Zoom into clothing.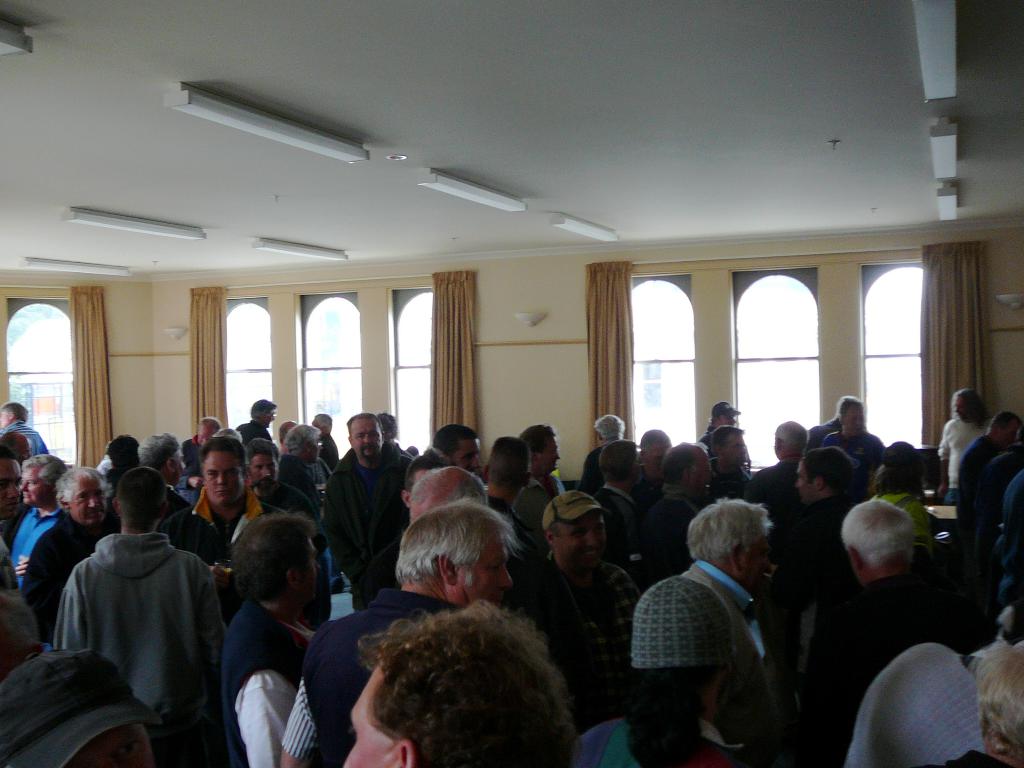
Zoom target: (988,442,1021,554).
